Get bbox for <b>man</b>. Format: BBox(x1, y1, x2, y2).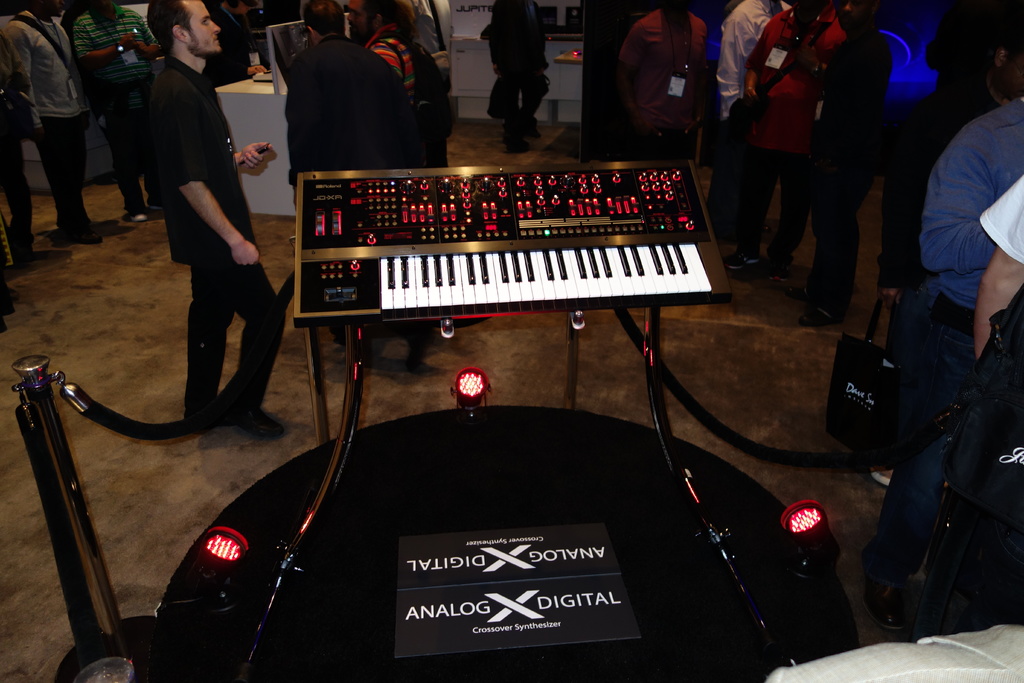
BBox(136, 0, 292, 443).
